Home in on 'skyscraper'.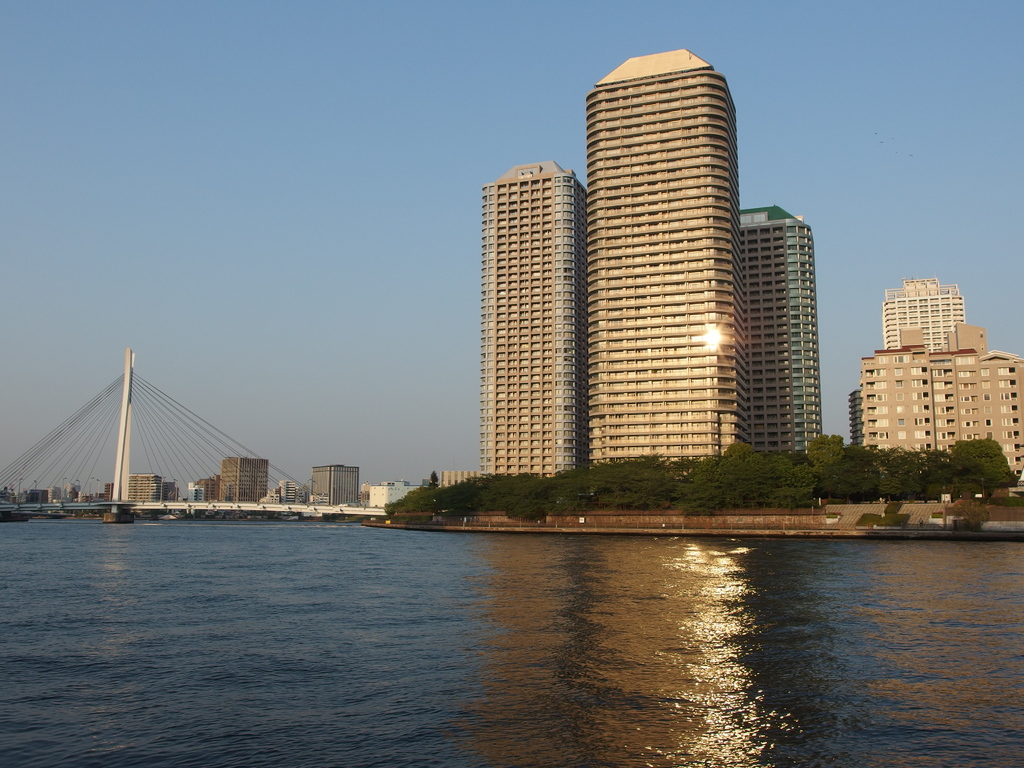
Homed in at 504/49/811/480.
